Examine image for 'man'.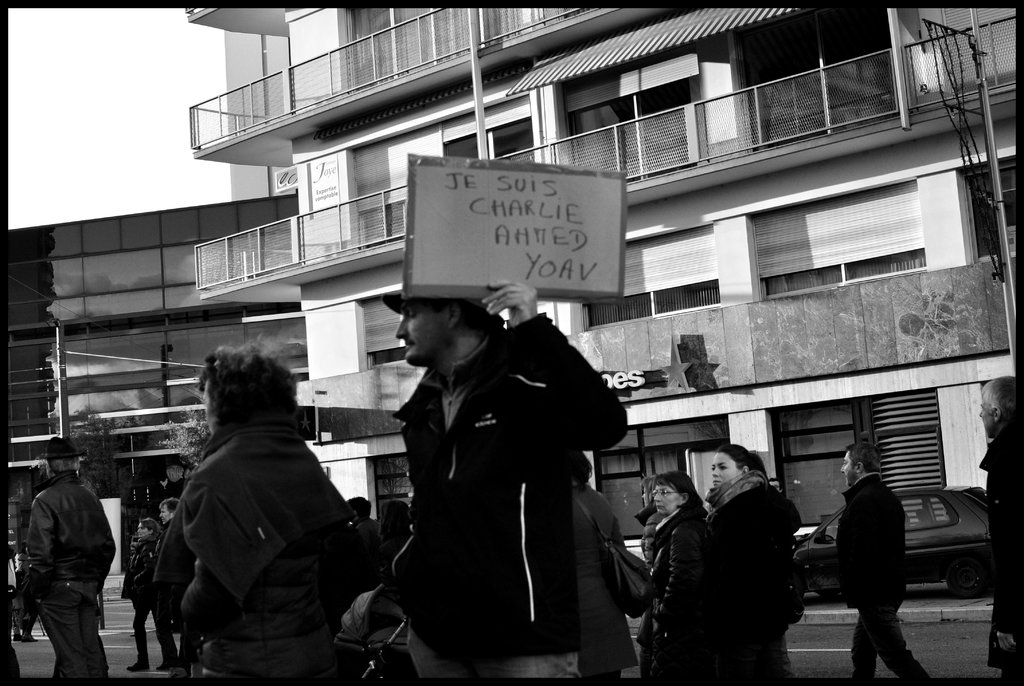
Examination result: 378:500:409:558.
